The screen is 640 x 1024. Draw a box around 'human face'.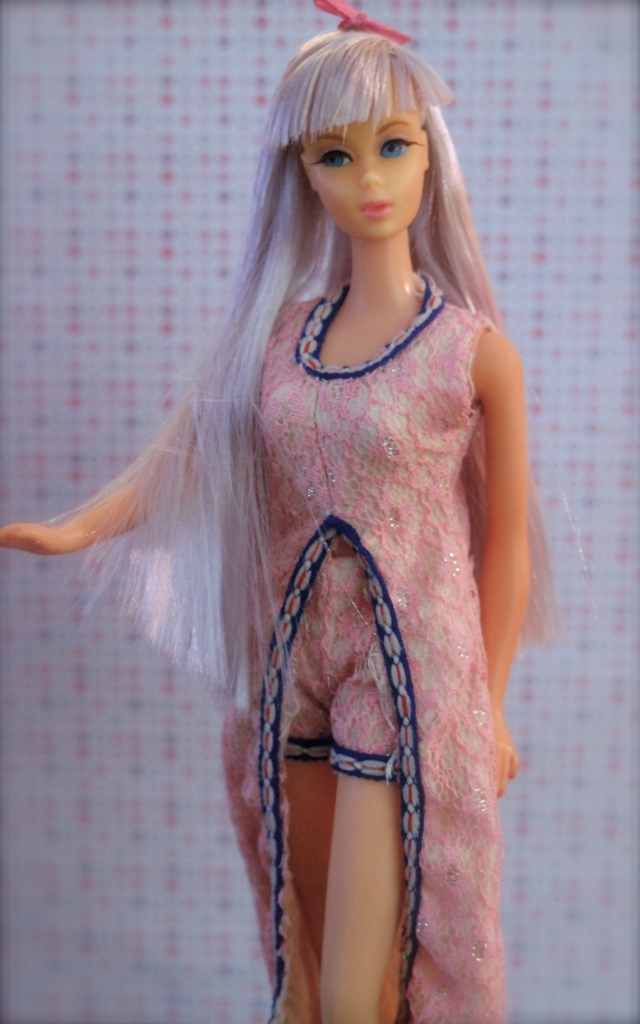
select_region(300, 104, 432, 246).
